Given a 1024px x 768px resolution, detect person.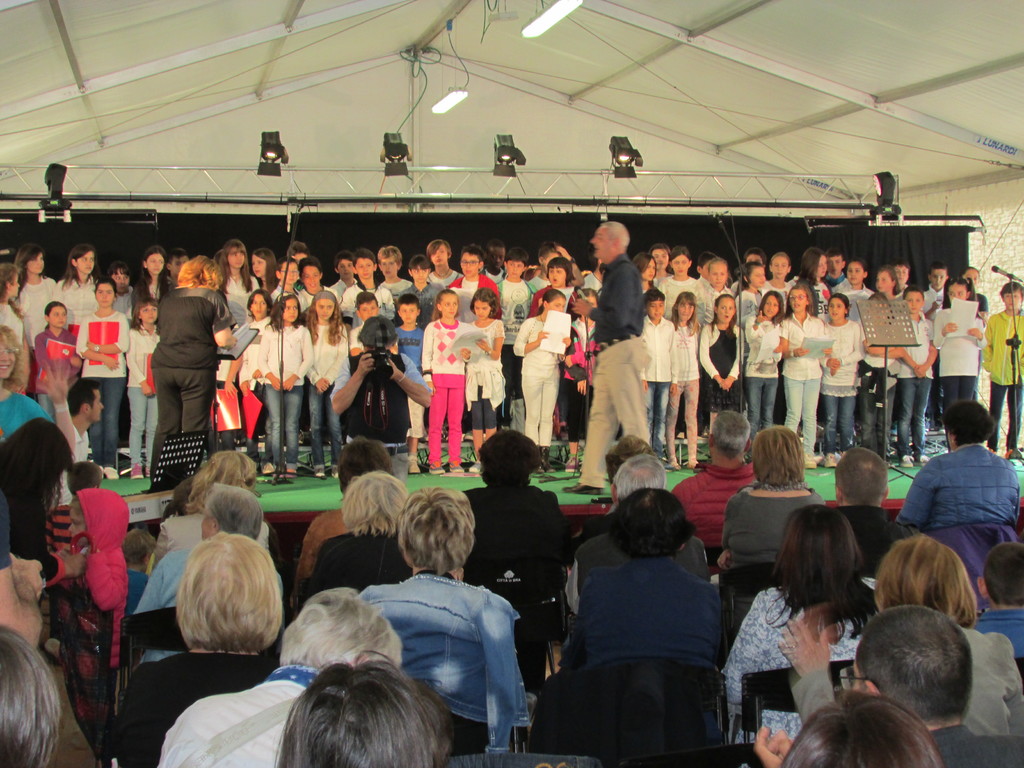
537:255:578:300.
